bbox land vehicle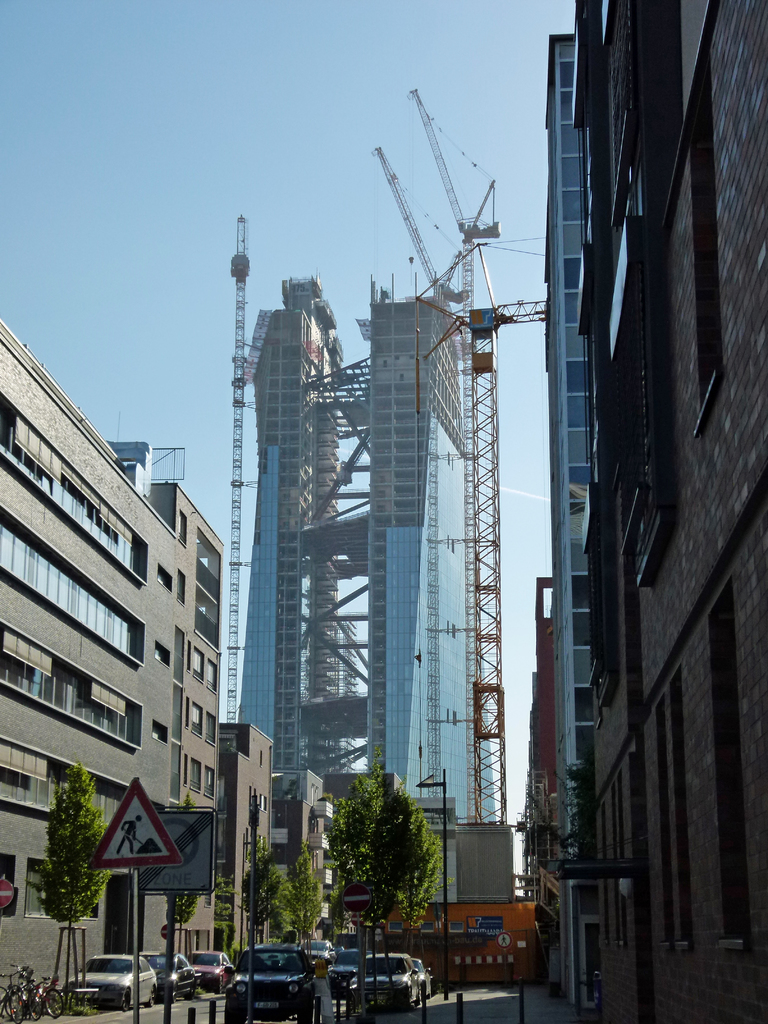
137/948/195/1000
